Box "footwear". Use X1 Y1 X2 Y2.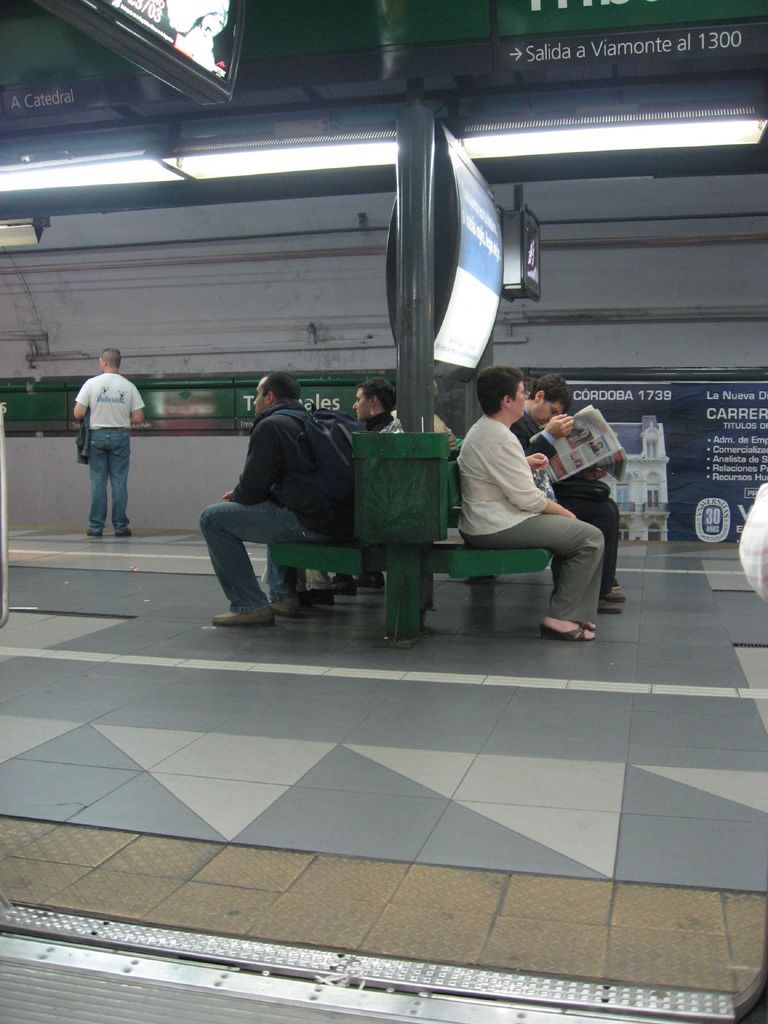
308 589 337 606.
